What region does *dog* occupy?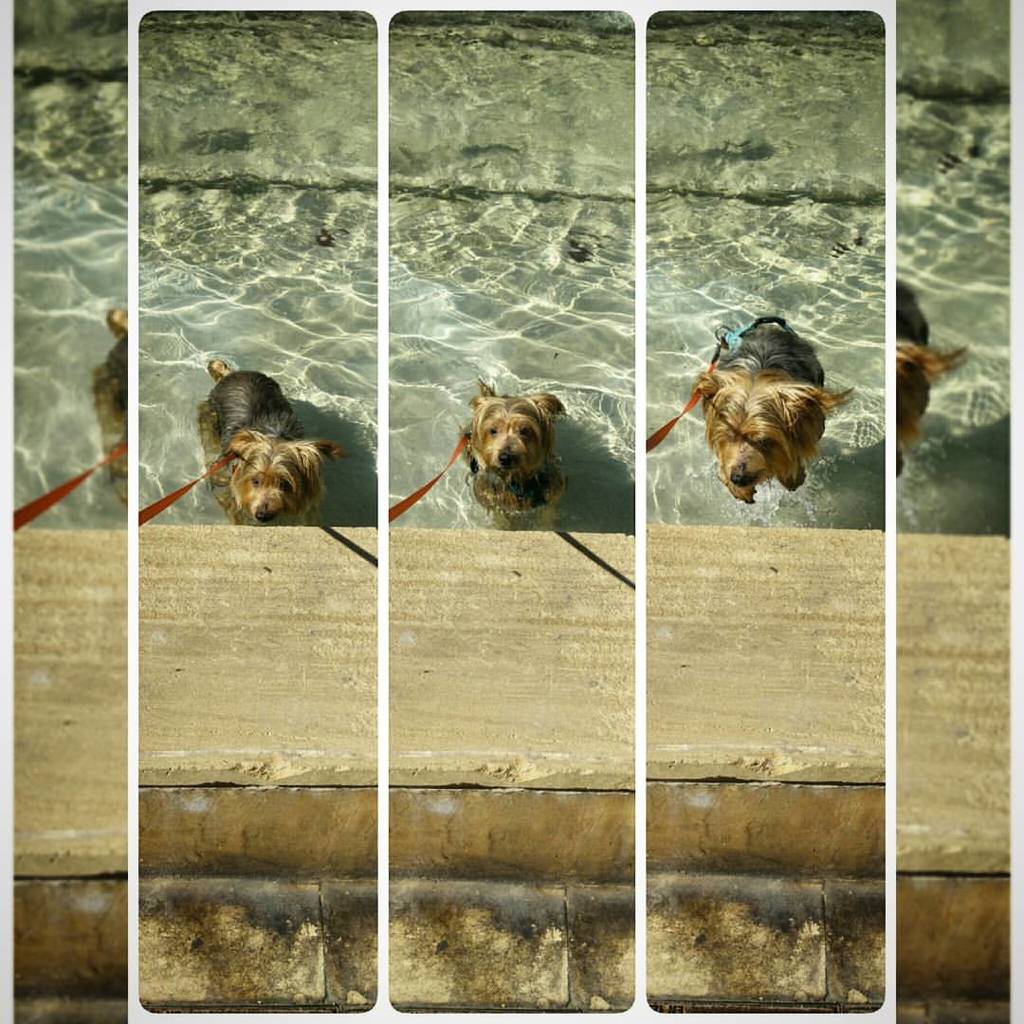
(455, 379, 565, 533).
